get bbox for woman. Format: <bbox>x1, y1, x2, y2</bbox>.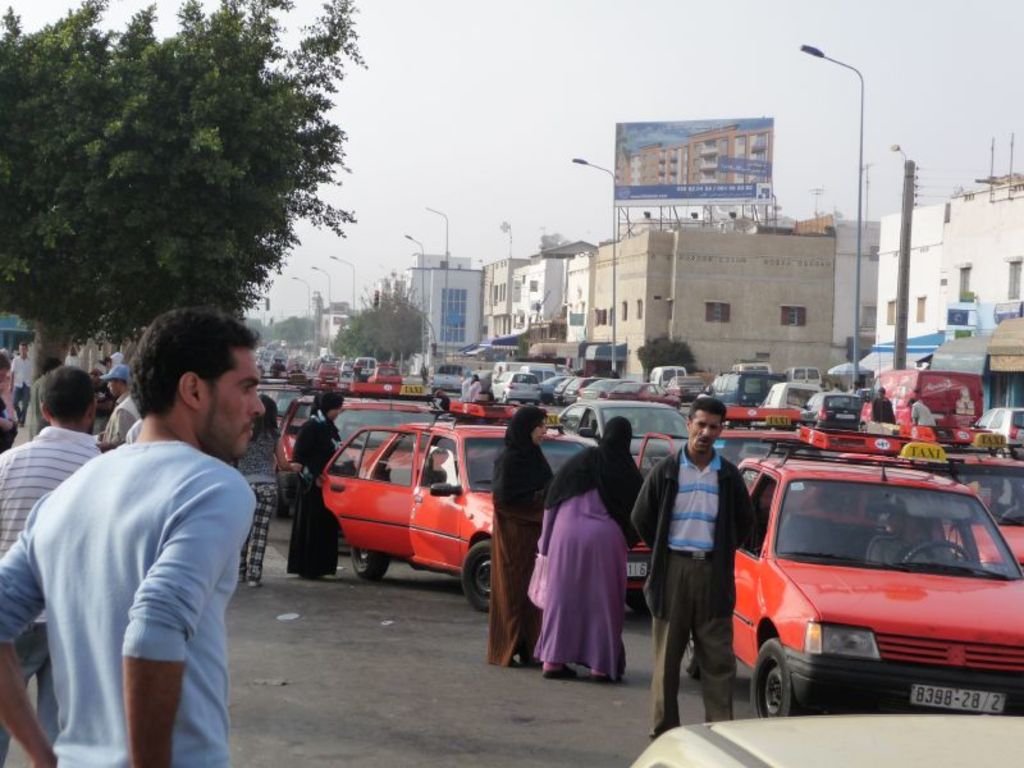
<bbox>0, 348, 20, 456</bbox>.
